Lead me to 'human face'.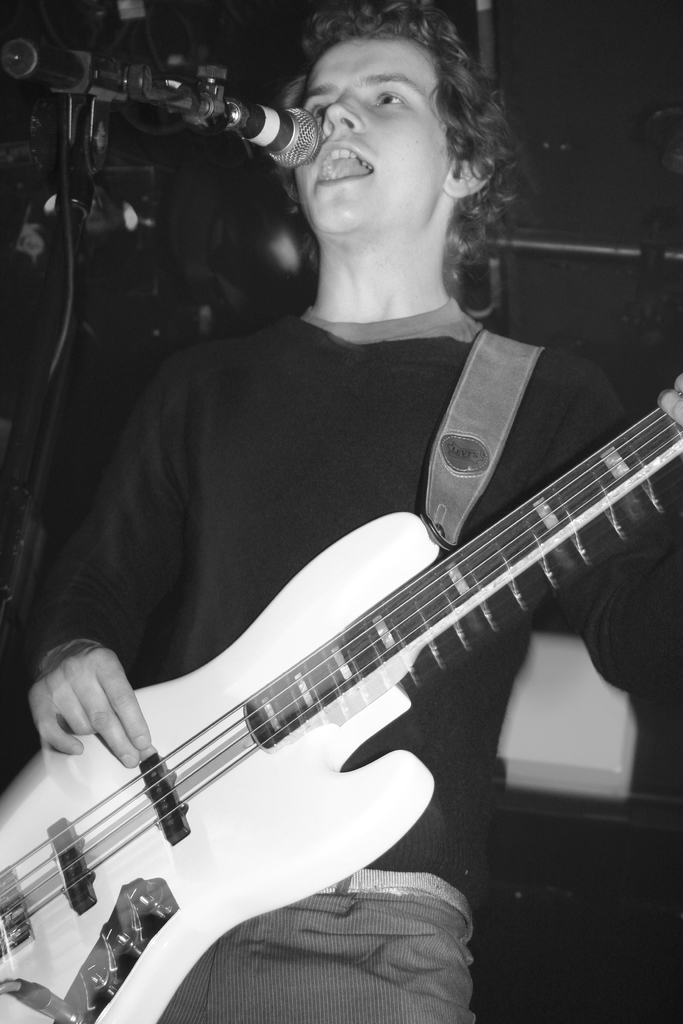
Lead to box(292, 29, 454, 239).
